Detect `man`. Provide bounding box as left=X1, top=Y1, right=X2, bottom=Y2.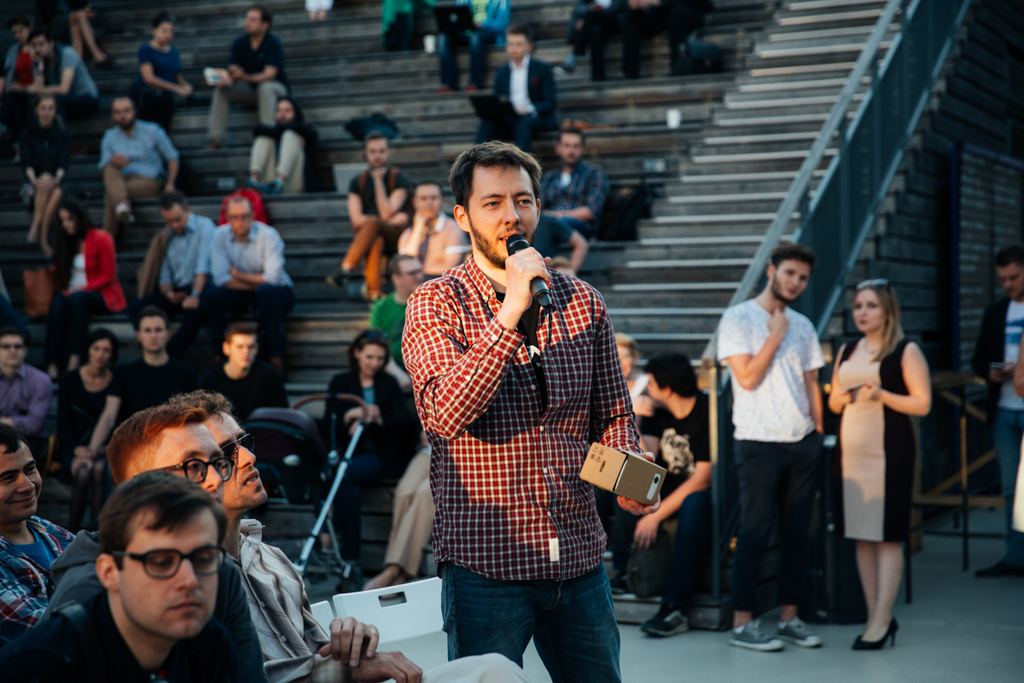
left=443, top=0, right=516, bottom=93.
